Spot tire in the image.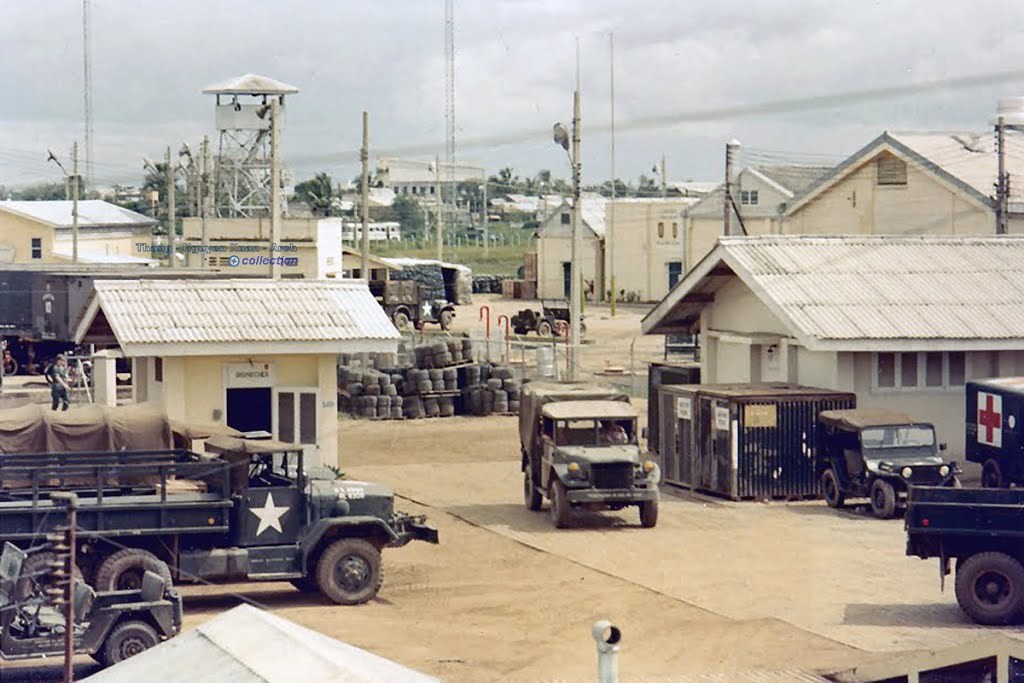
tire found at rect(435, 307, 453, 330).
